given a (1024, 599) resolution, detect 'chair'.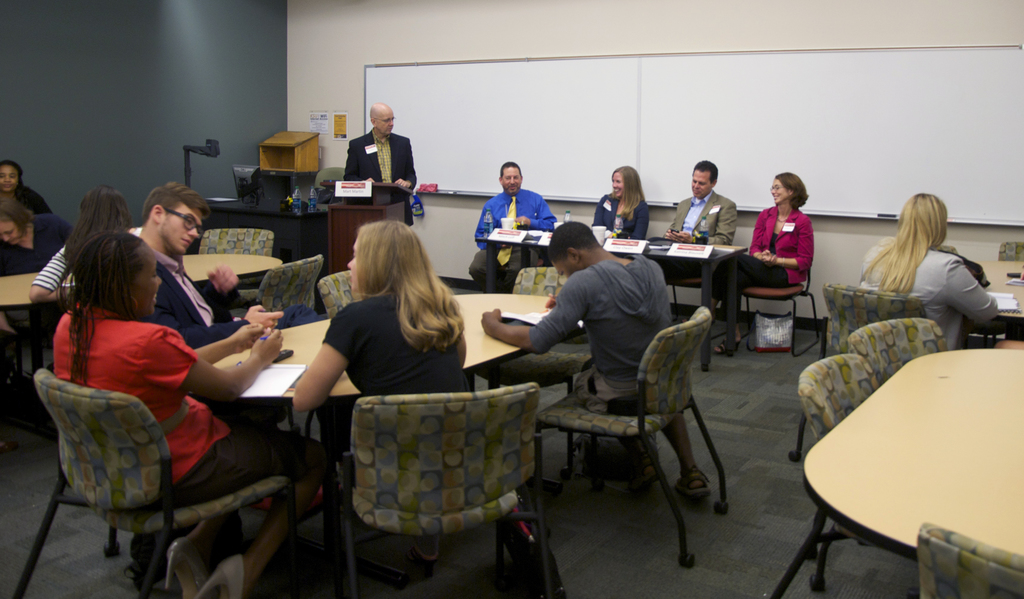
x1=921, y1=514, x2=1023, y2=598.
